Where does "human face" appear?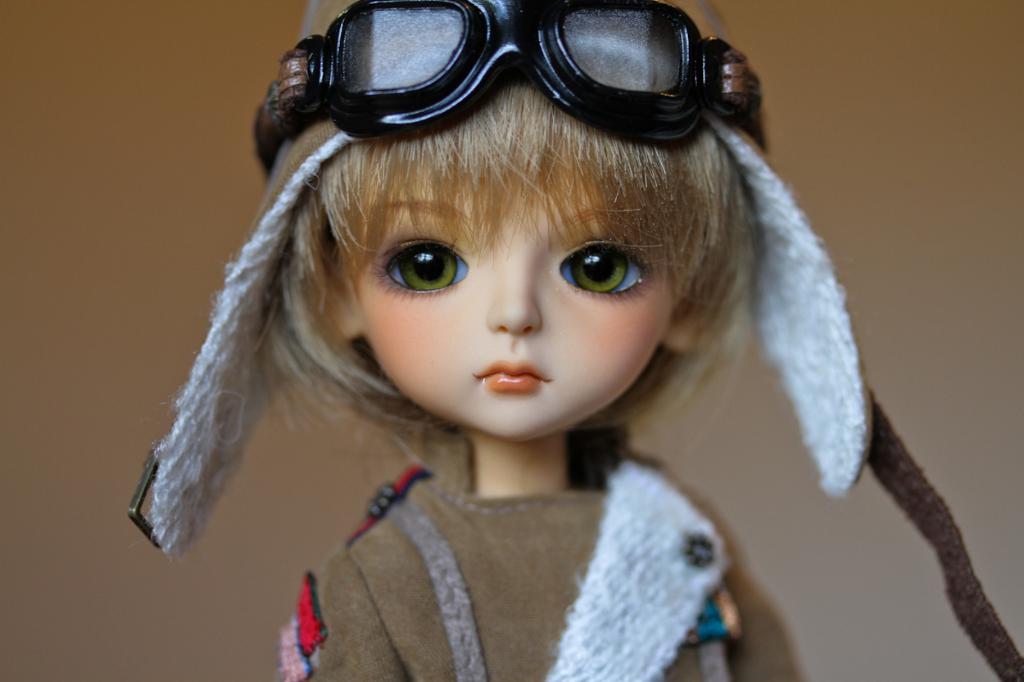
Appears at Rect(356, 147, 675, 441).
